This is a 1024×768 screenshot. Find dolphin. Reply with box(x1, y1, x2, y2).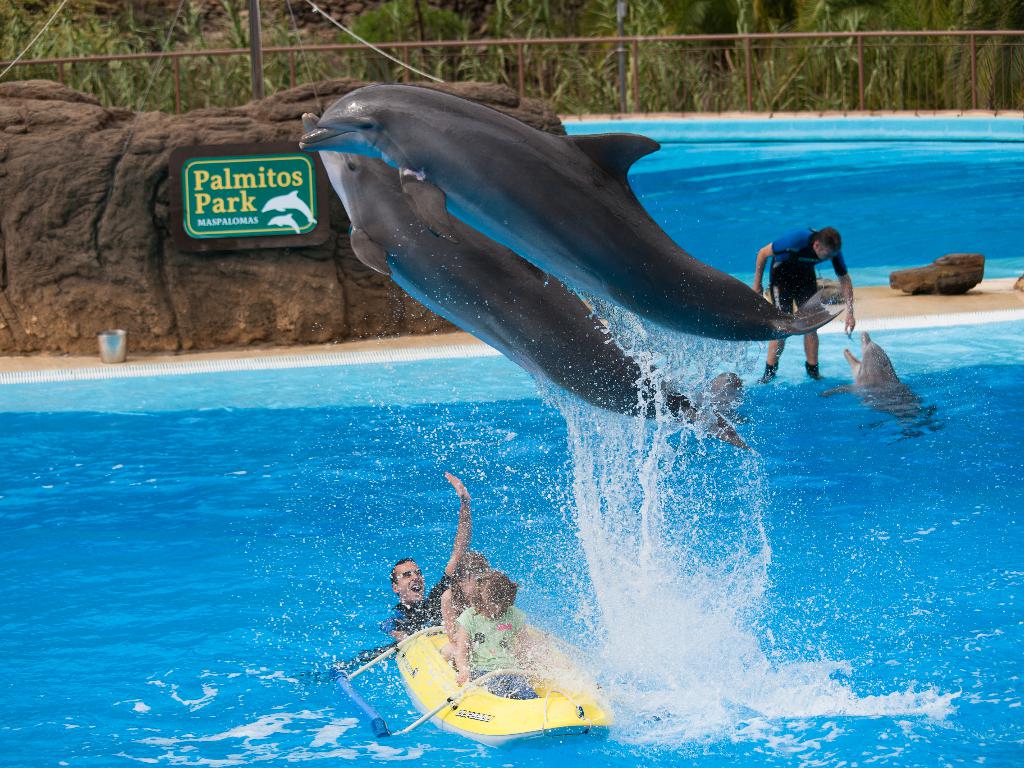
box(842, 328, 927, 437).
